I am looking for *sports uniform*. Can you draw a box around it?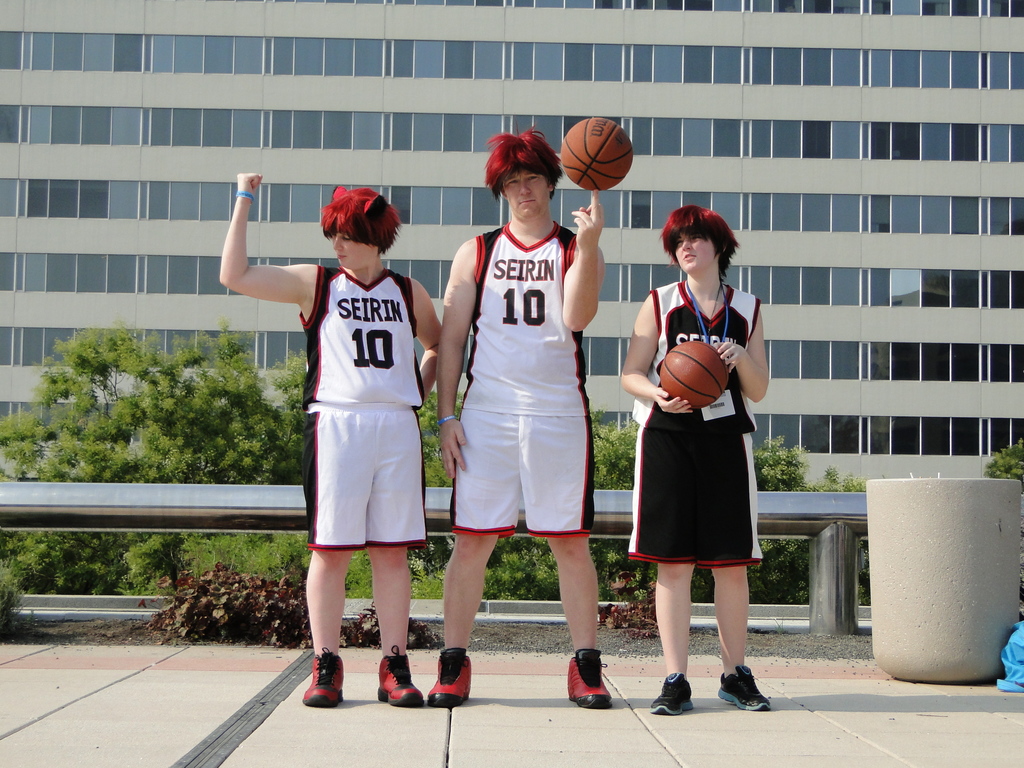
Sure, the bounding box is {"x1": 628, "y1": 283, "x2": 768, "y2": 716}.
